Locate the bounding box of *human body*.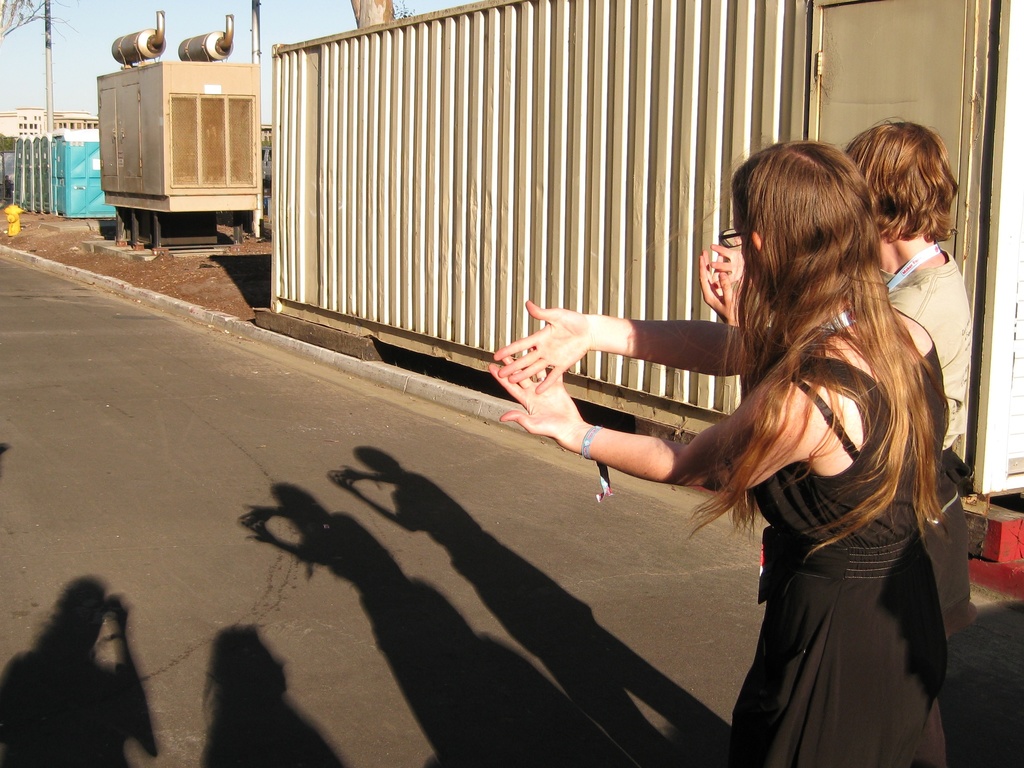
Bounding box: [x1=488, y1=136, x2=973, y2=767].
